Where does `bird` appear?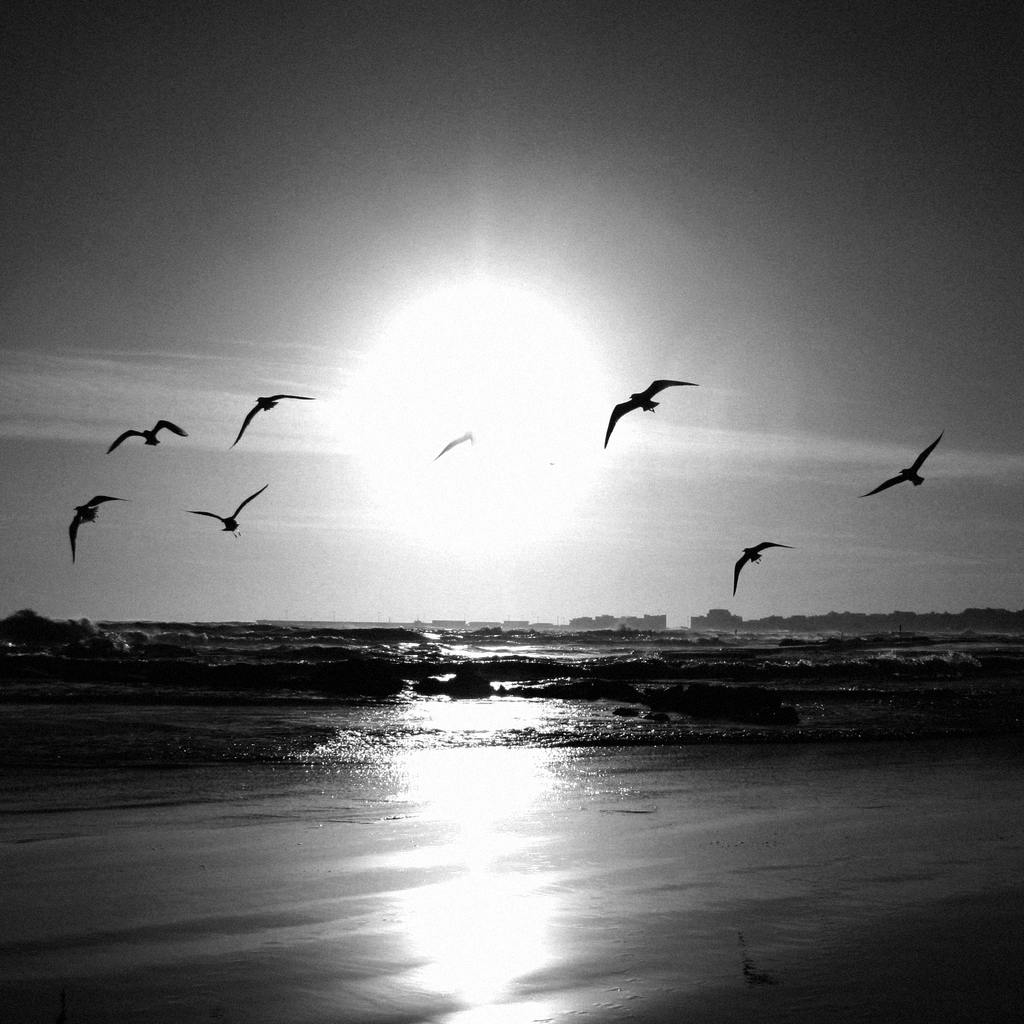
Appears at <region>858, 424, 949, 500</region>.
